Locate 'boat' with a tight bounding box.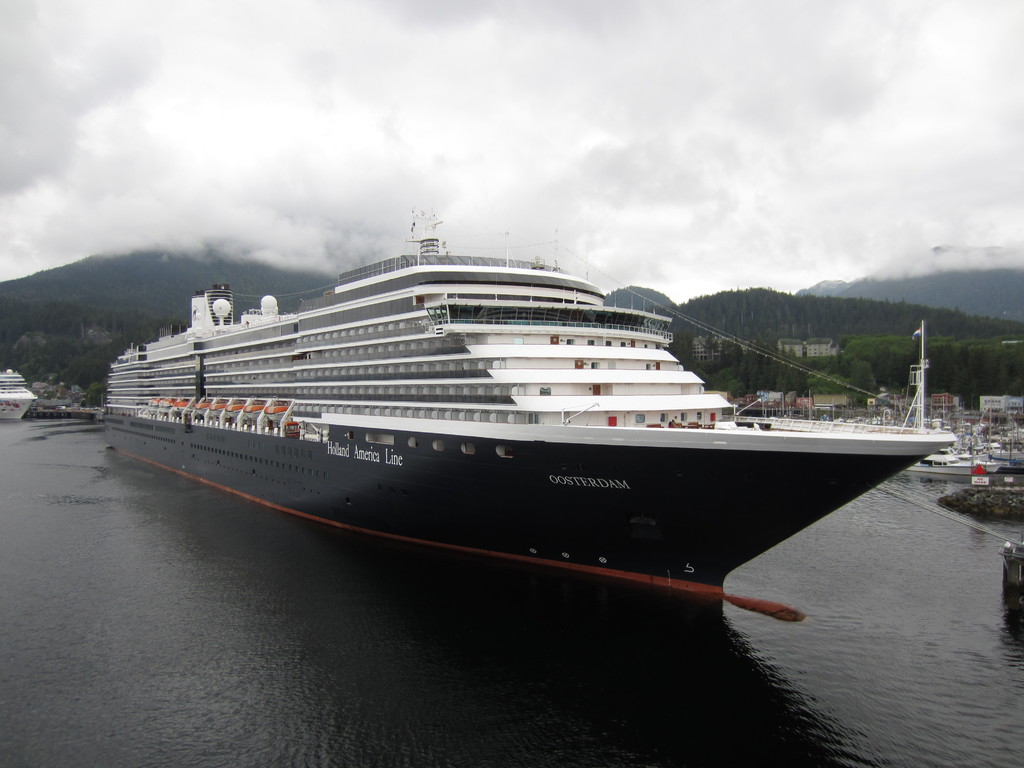
0:364:36:415.
